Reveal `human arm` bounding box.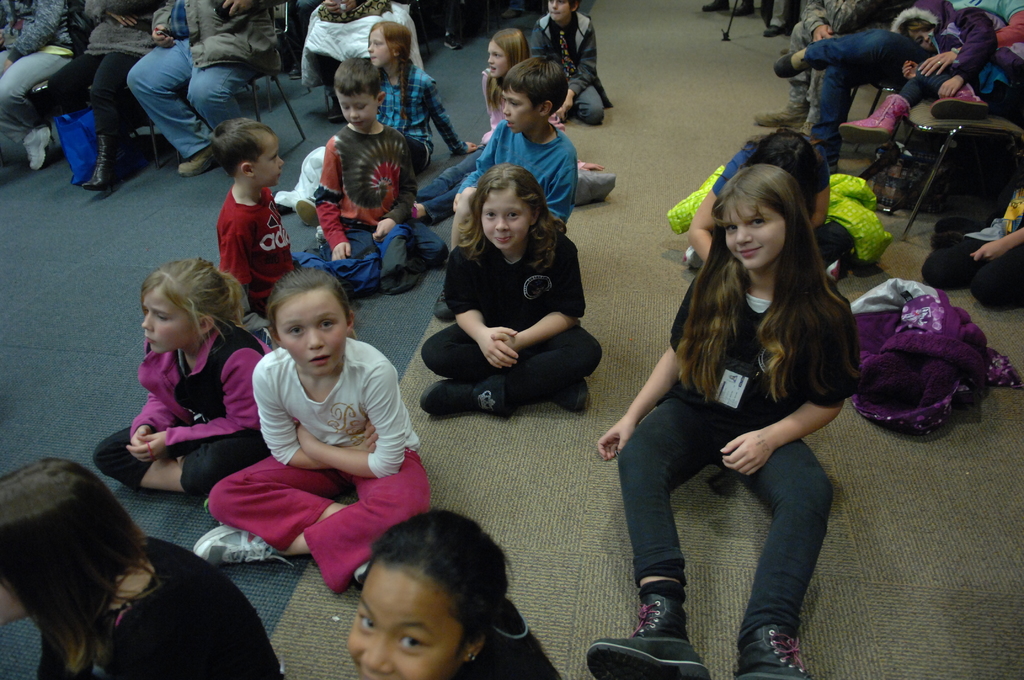
Revealed: <box>546,166,579,225</box>.
